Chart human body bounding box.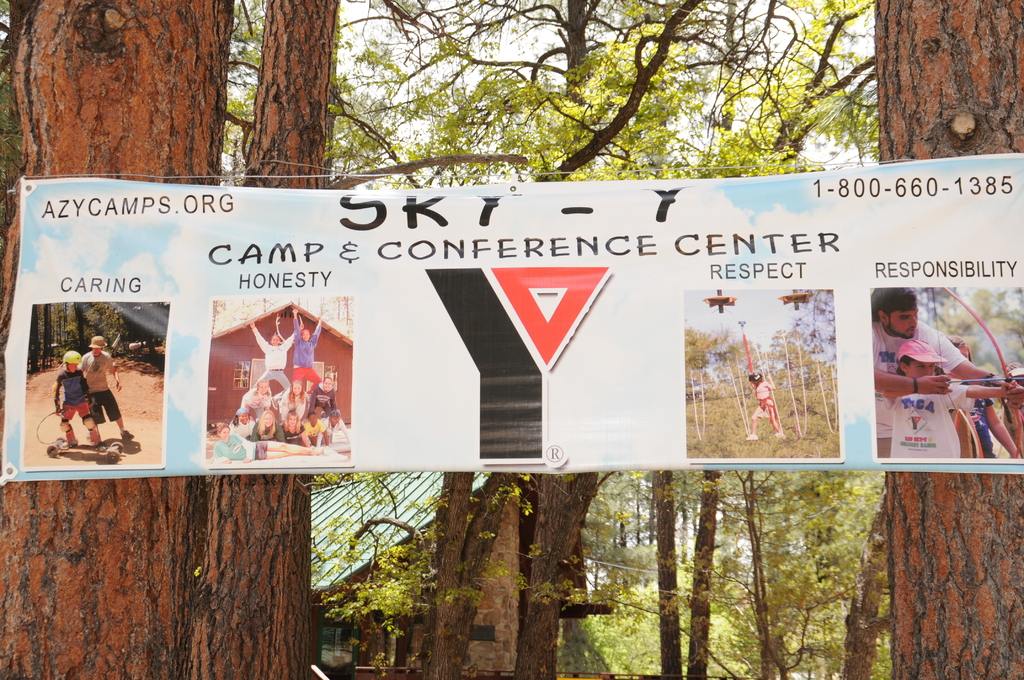
Charted: l=281, t=411, r=311, b=448.
